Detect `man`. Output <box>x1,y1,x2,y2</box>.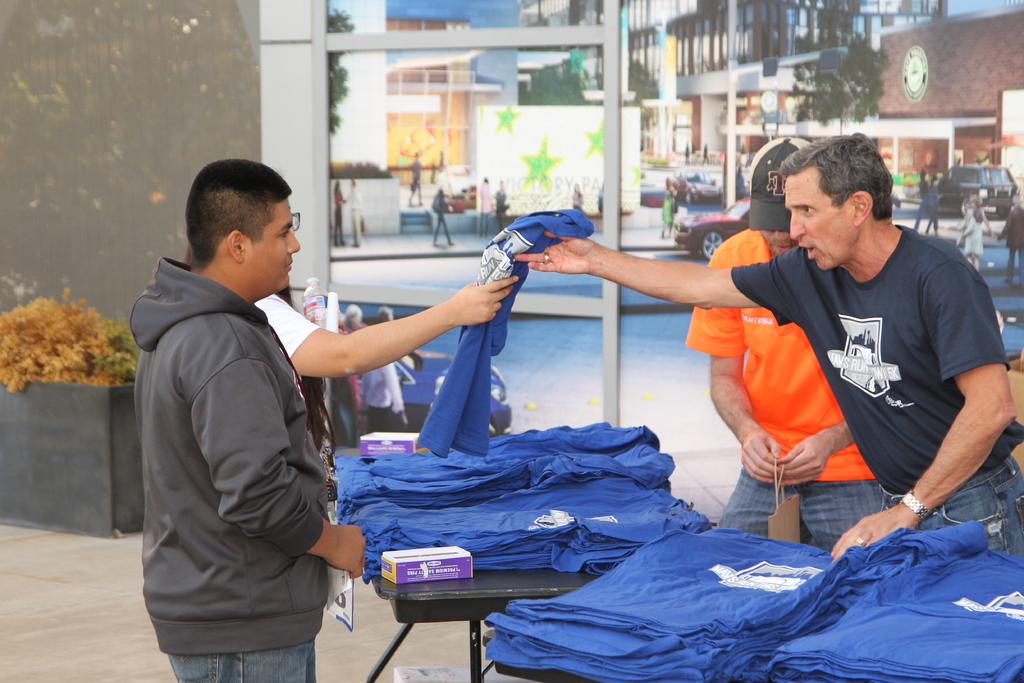
<box>513,131,1023,573</box>.
